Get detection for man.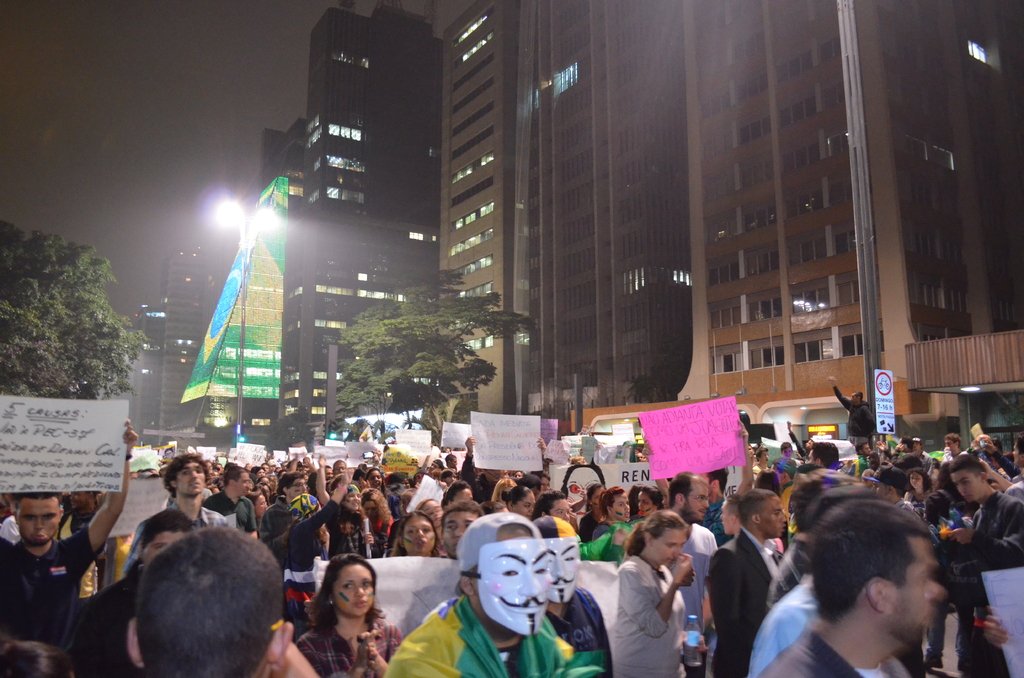
Detection: (881, 437, 923, 477).
